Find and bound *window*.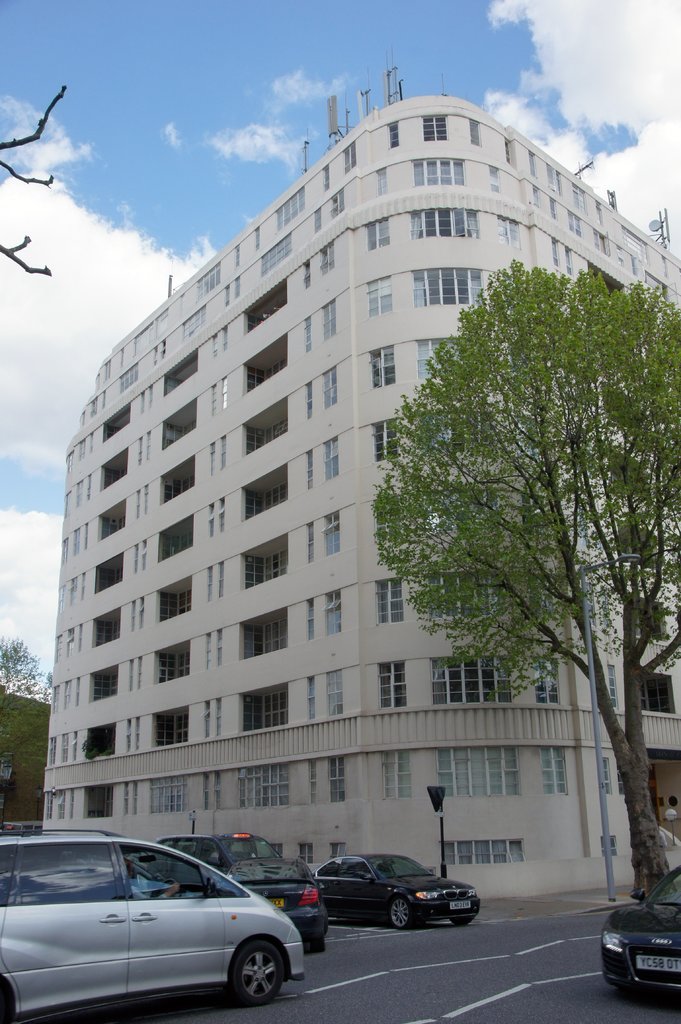
Bound: x1=436, y1=750, x2=527, y2=803.
